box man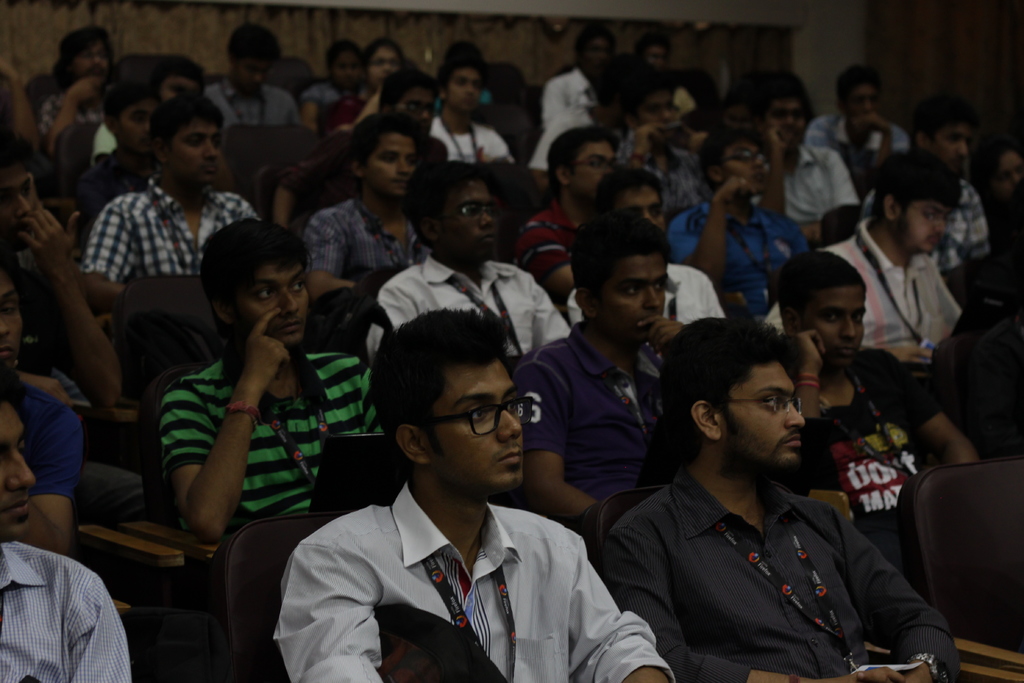
[598, 313, 968, 682]
